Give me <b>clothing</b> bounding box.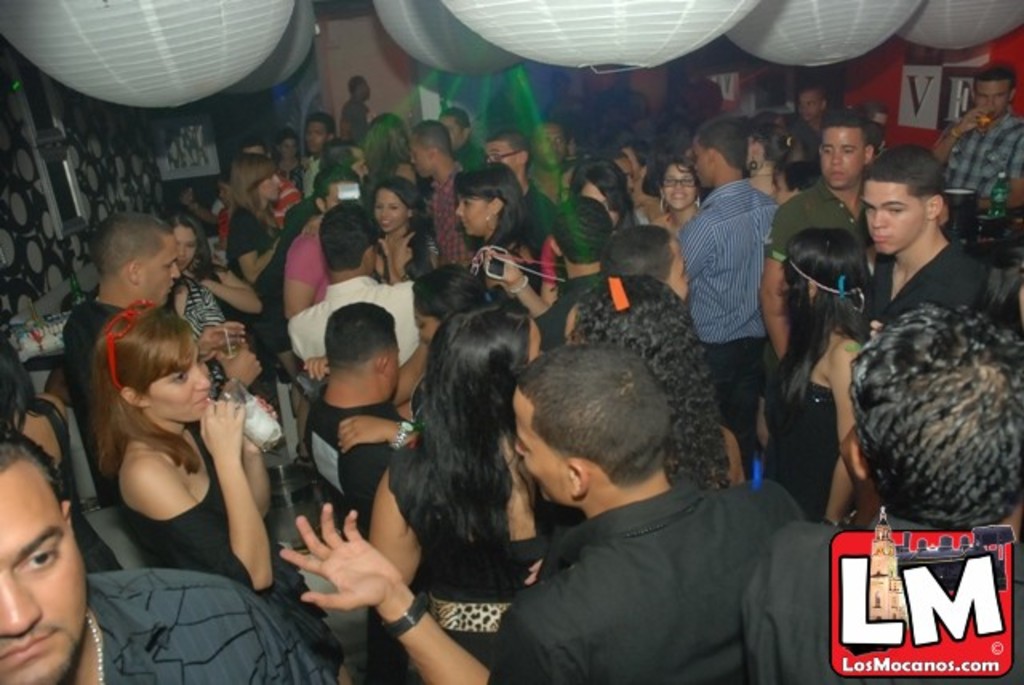
(left=37, top=296, right=130, bottom=490).
